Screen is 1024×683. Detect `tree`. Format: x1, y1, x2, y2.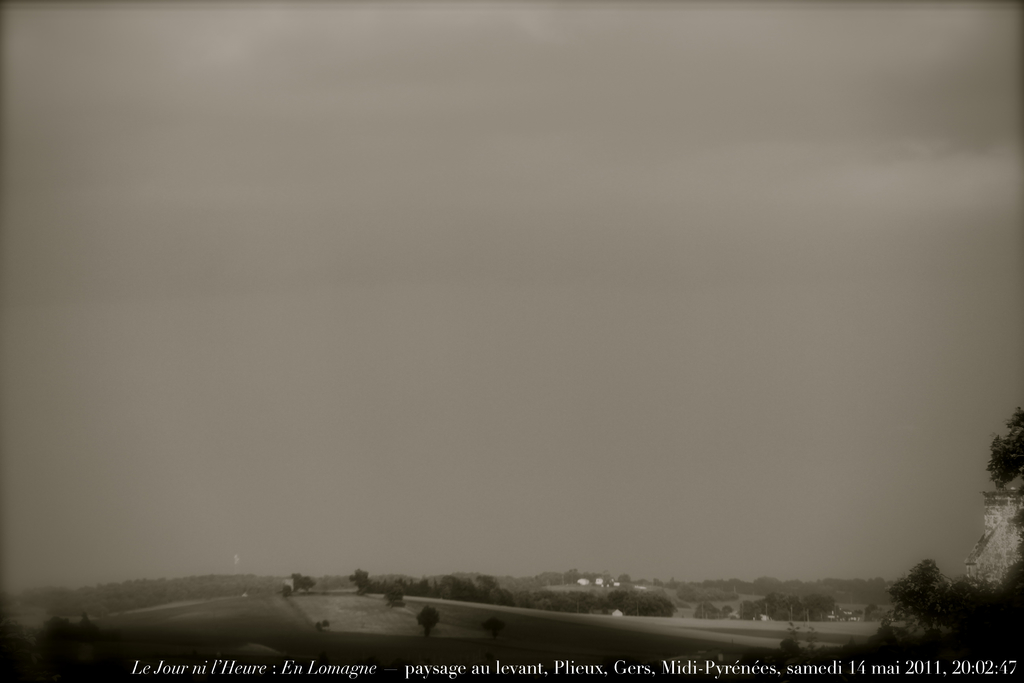
719, 604, 737, 616.
